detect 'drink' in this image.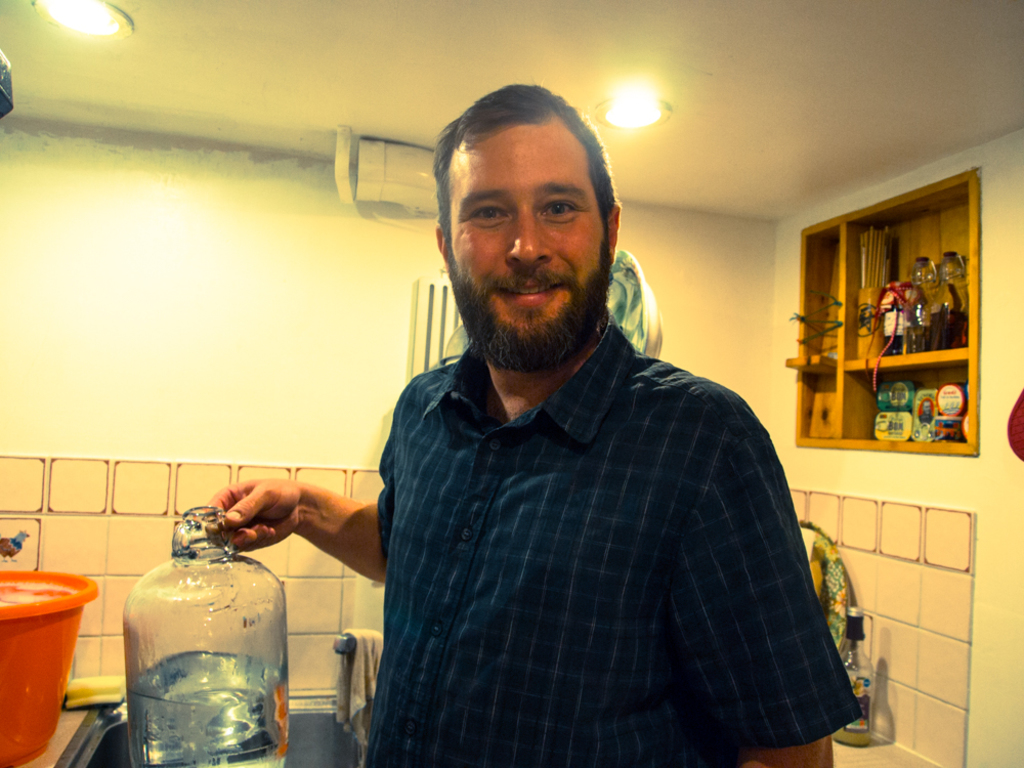
Detection: select_region(130, 648, 288, 767).
